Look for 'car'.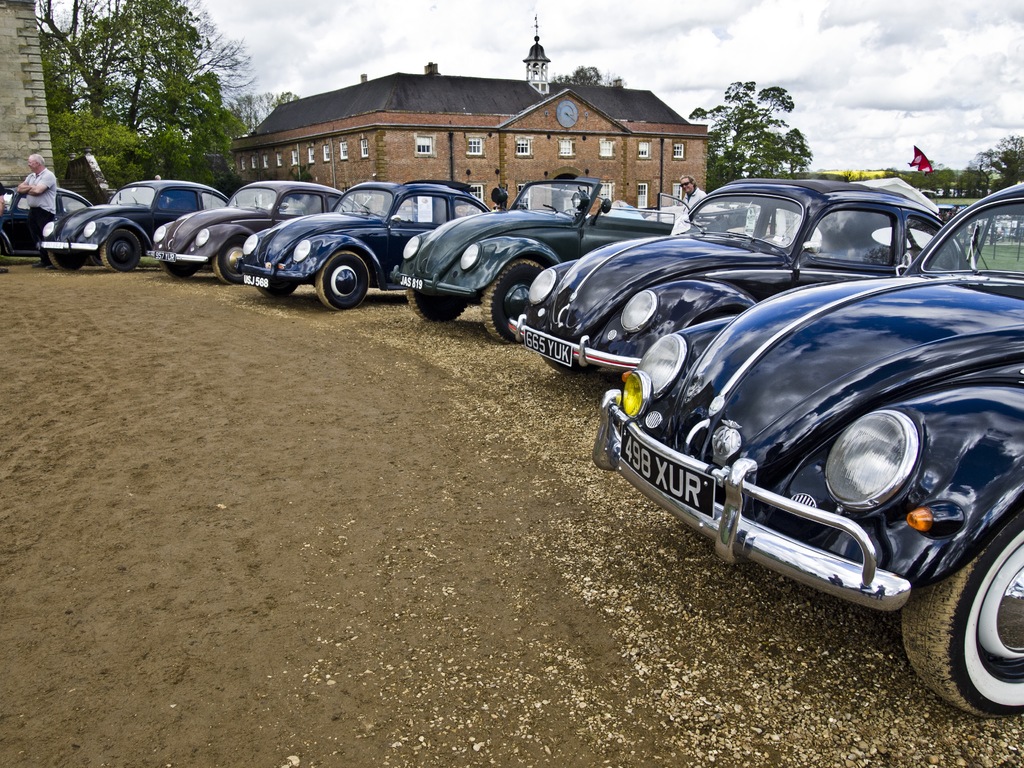
Found: {"x1": 133, "y1": 173, "x2": 374, "y2": 290}.
